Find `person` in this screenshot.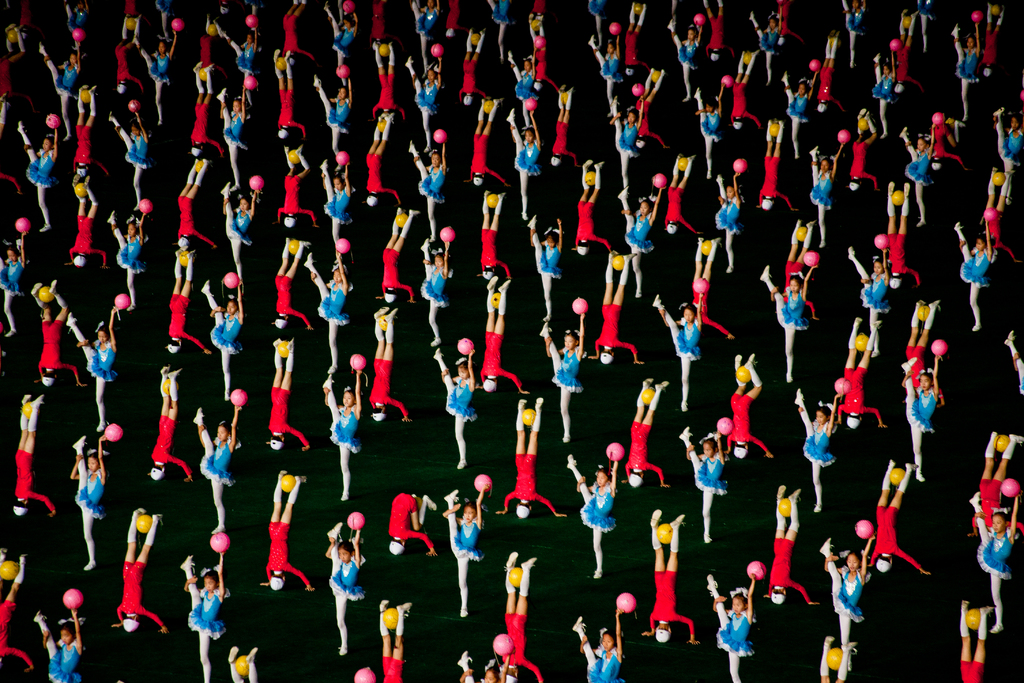
The bounding box for `person` is [left=958, top=601, right=996, bottom=682].
